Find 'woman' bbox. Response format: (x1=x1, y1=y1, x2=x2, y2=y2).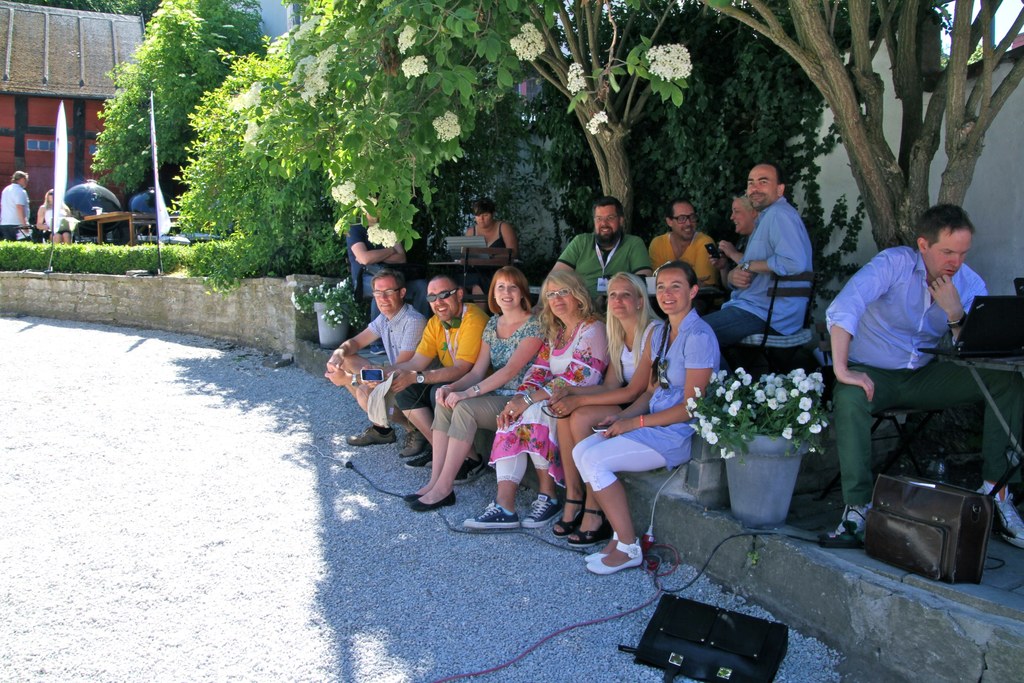
(x1=554, y1=261, x2=662, y2=551).
